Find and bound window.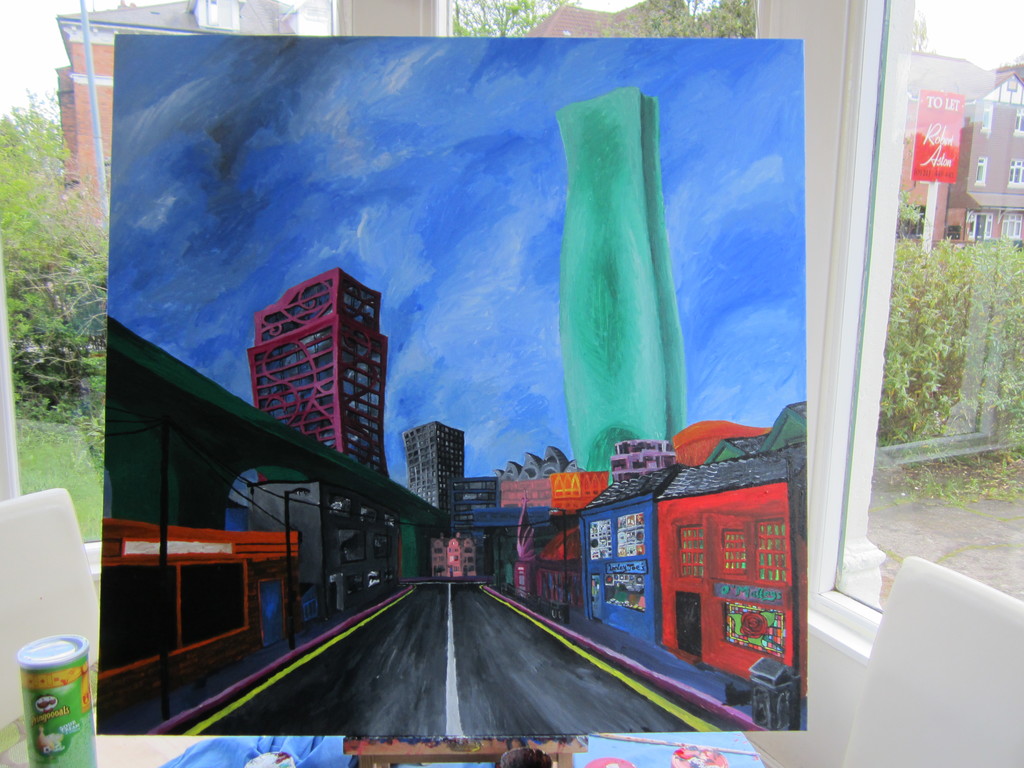
Bound: crop(972, 157, 988, 187).
